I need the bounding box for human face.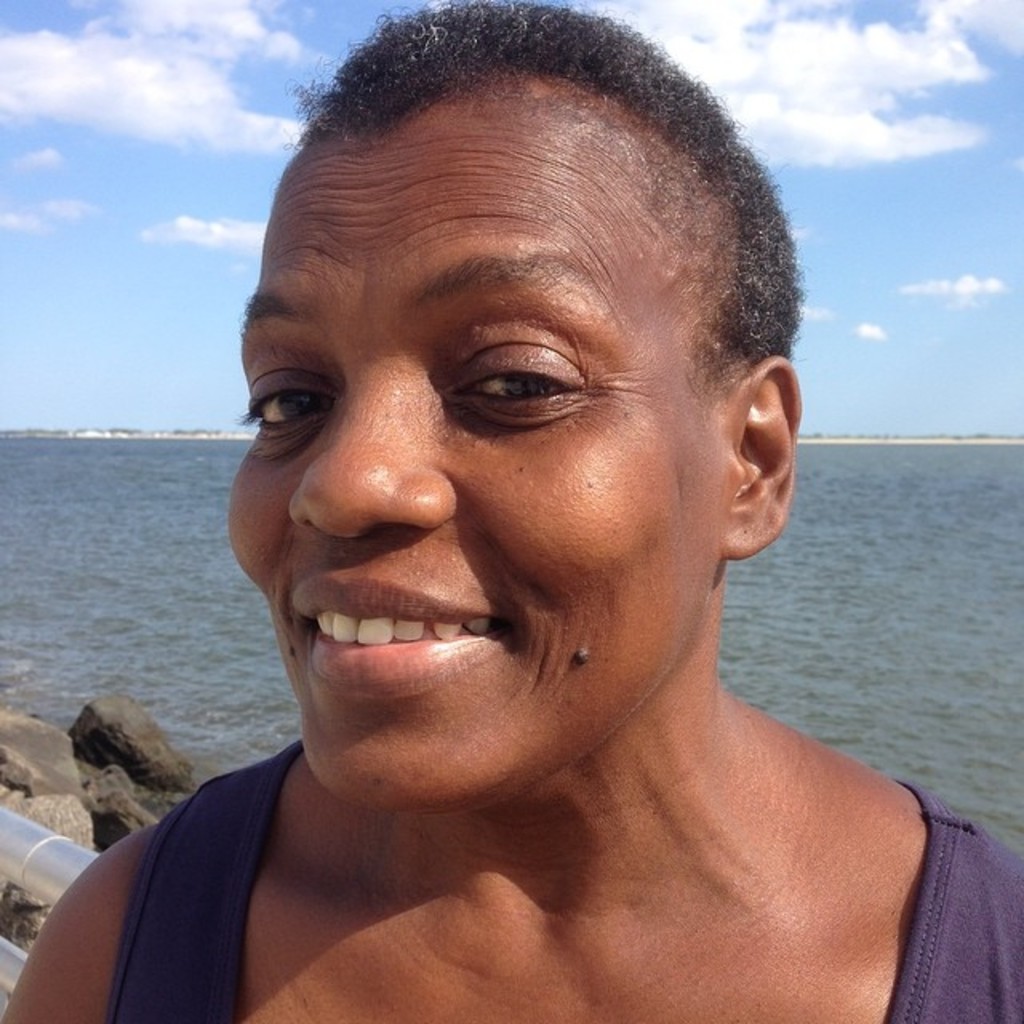
Here it is: crop(224, 53, 728, 842).
